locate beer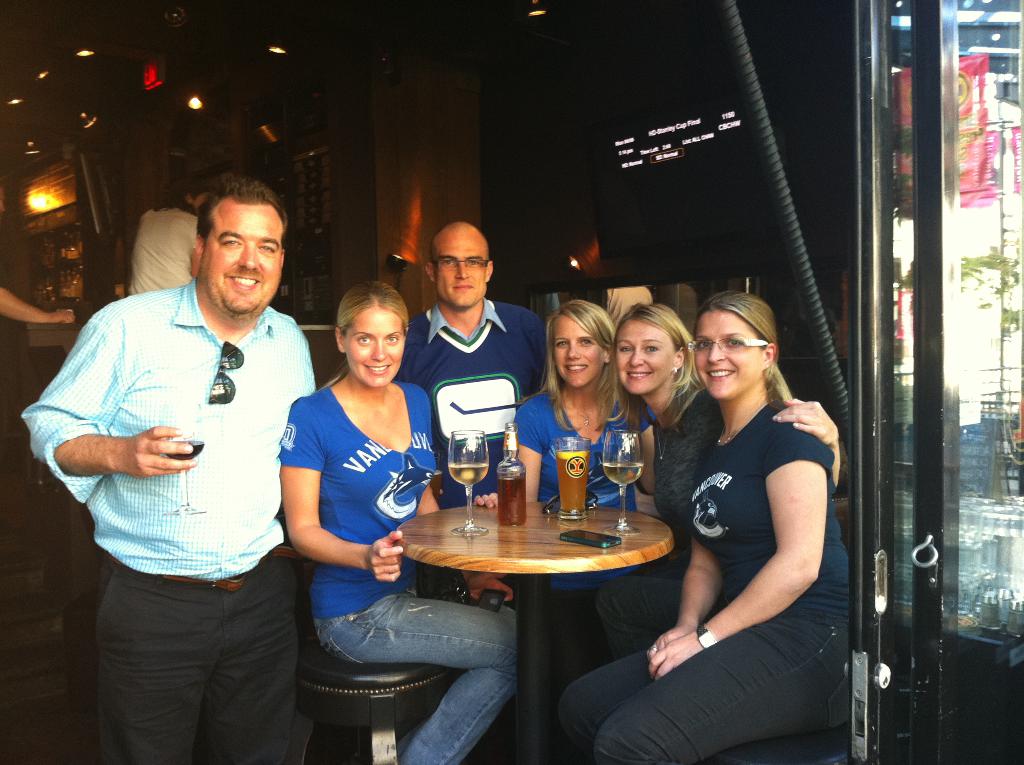
left=602, top=463, right=643, bottom=488
